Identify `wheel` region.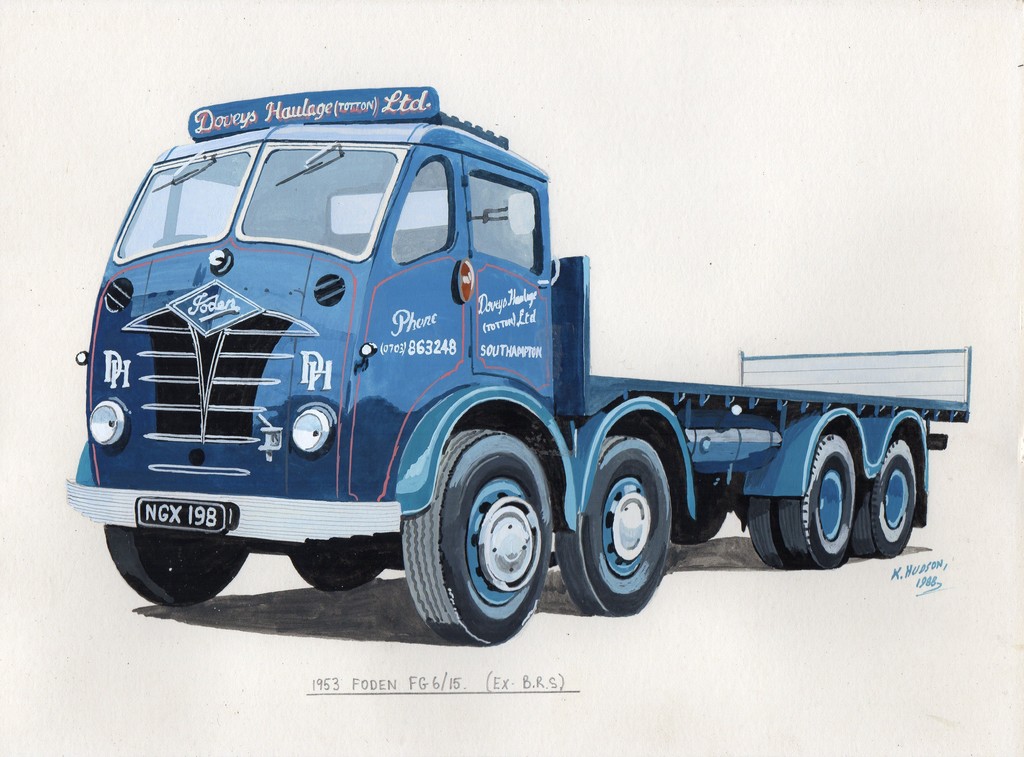
Region: box=[673, 512, 728, 544].
